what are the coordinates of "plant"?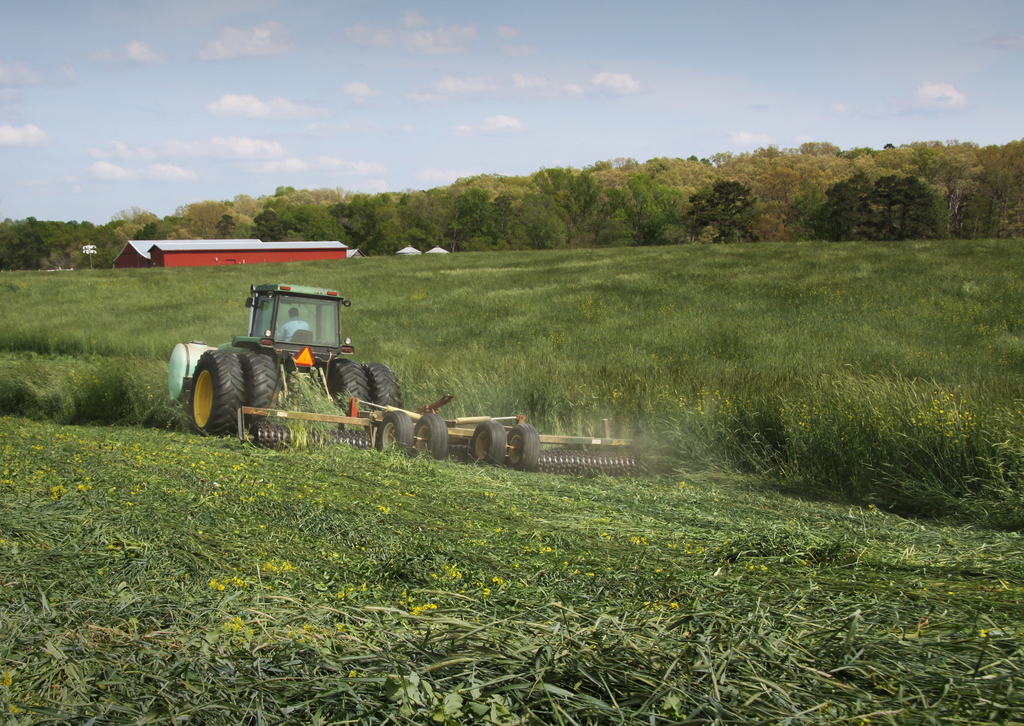
x1=0 y1=231 x2=1023 y2=725.
